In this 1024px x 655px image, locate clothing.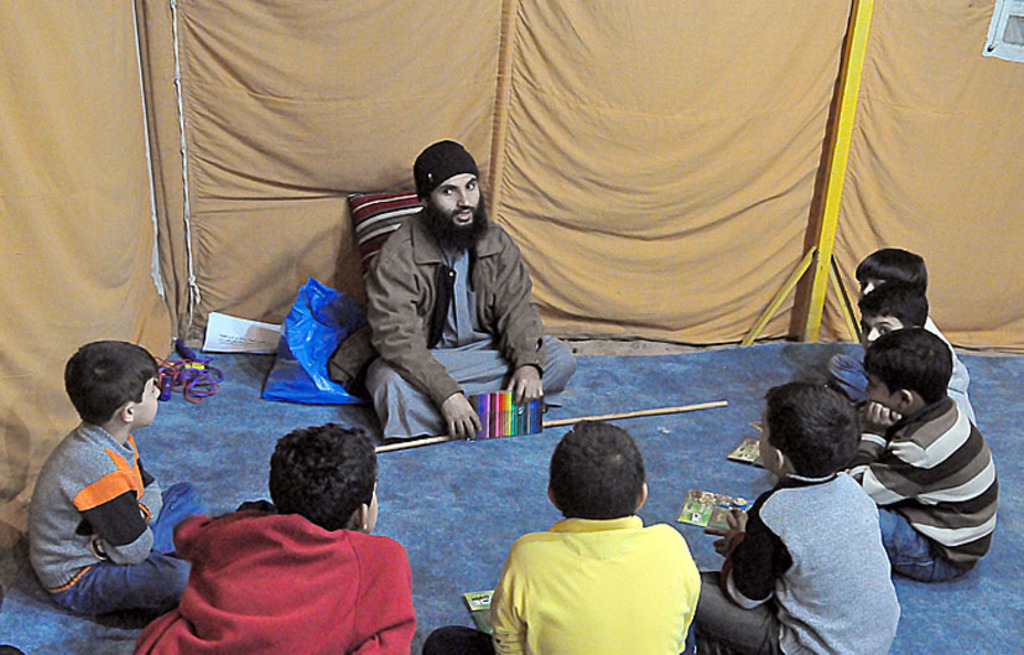
Bounding box: {"left": 129, "top": 499, "right": 423, "bottom": 654}.
